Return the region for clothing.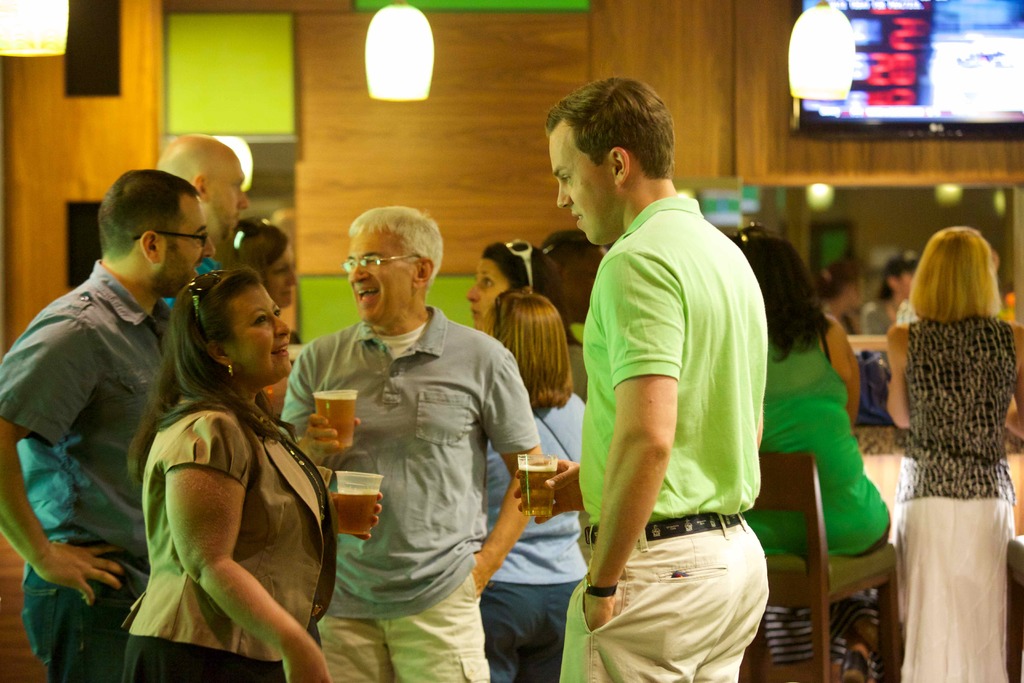
570 174 780 663.
